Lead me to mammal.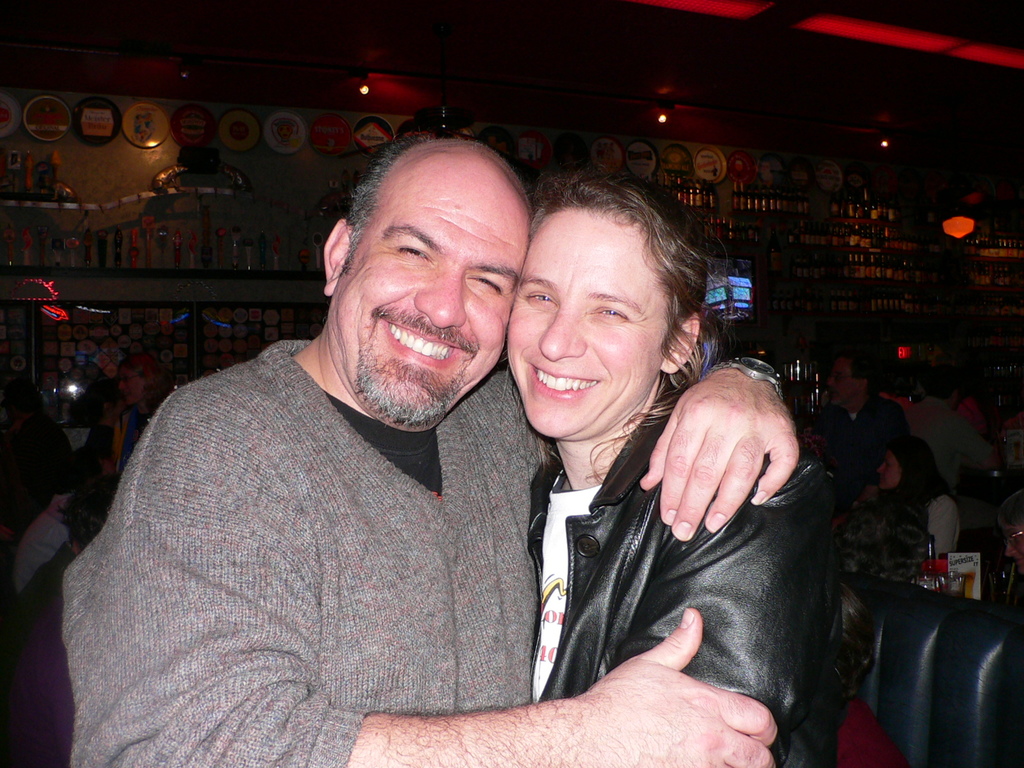
Lead to (820, 352, 907, 468).
